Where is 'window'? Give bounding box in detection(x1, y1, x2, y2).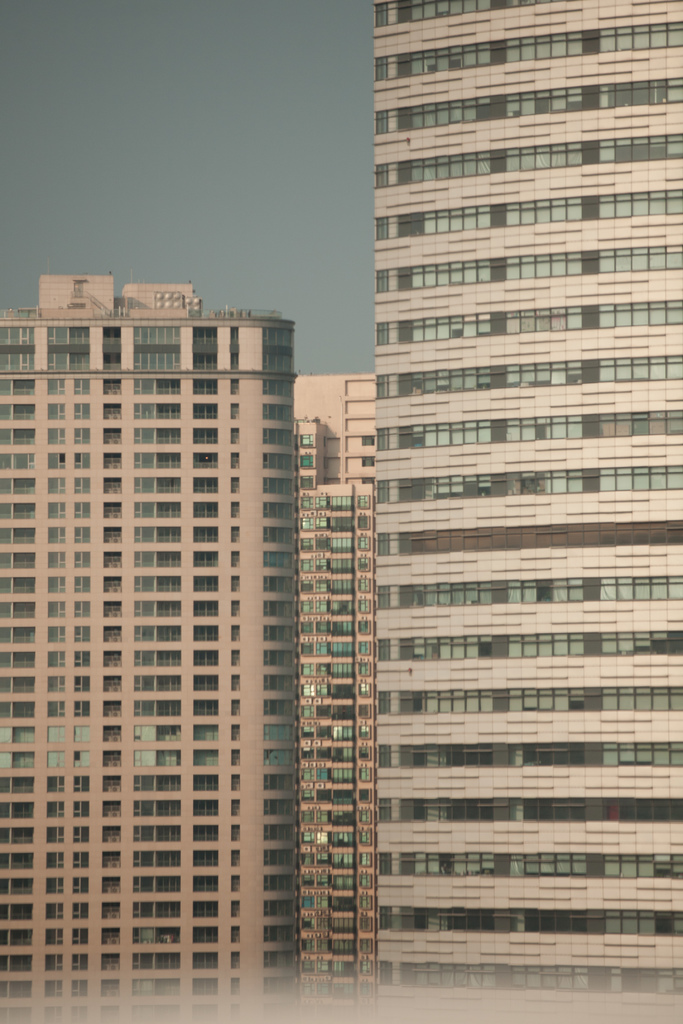
detection(131, 742, 187, 766).
